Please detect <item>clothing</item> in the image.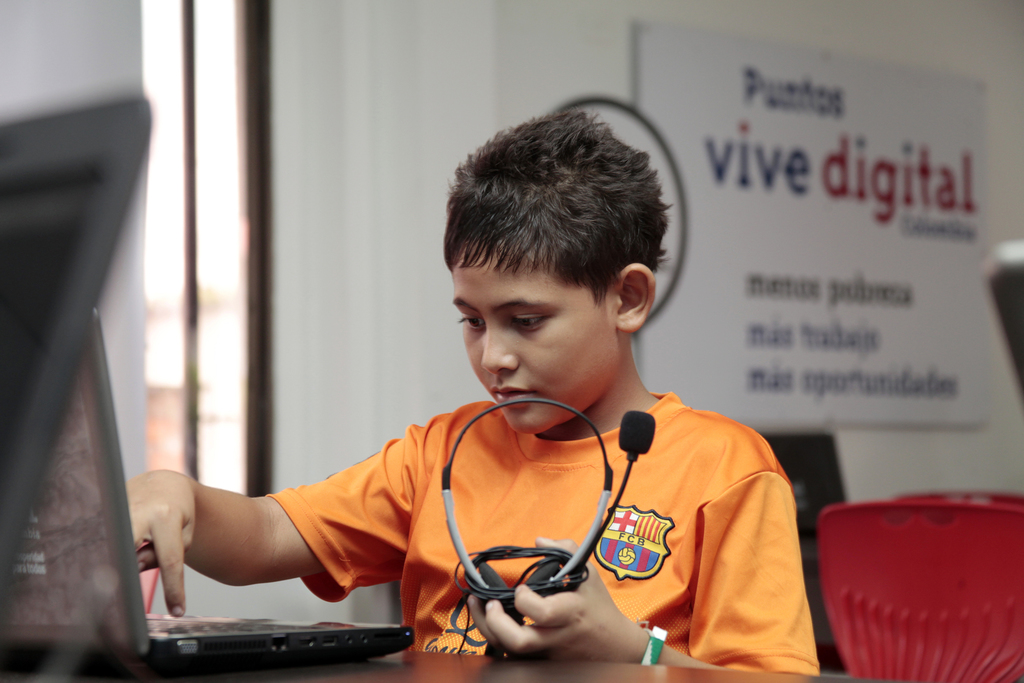
<region>131, 380, 838, 650</region>.
